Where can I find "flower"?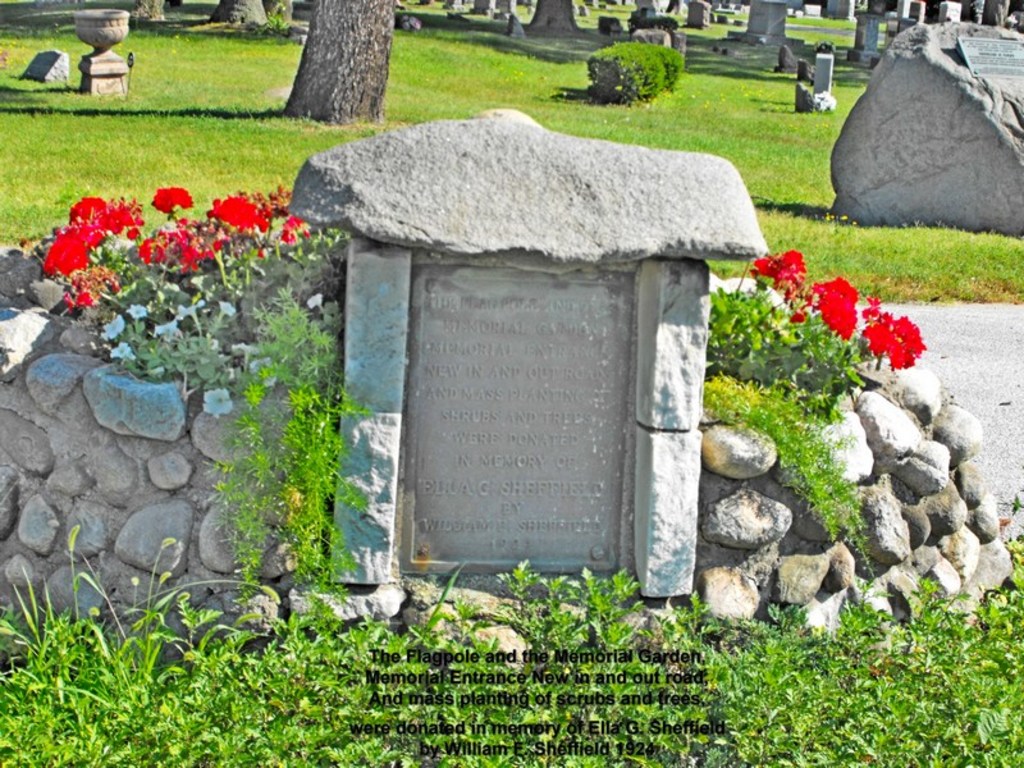
You can find it at (214, 297, 239, 321).
